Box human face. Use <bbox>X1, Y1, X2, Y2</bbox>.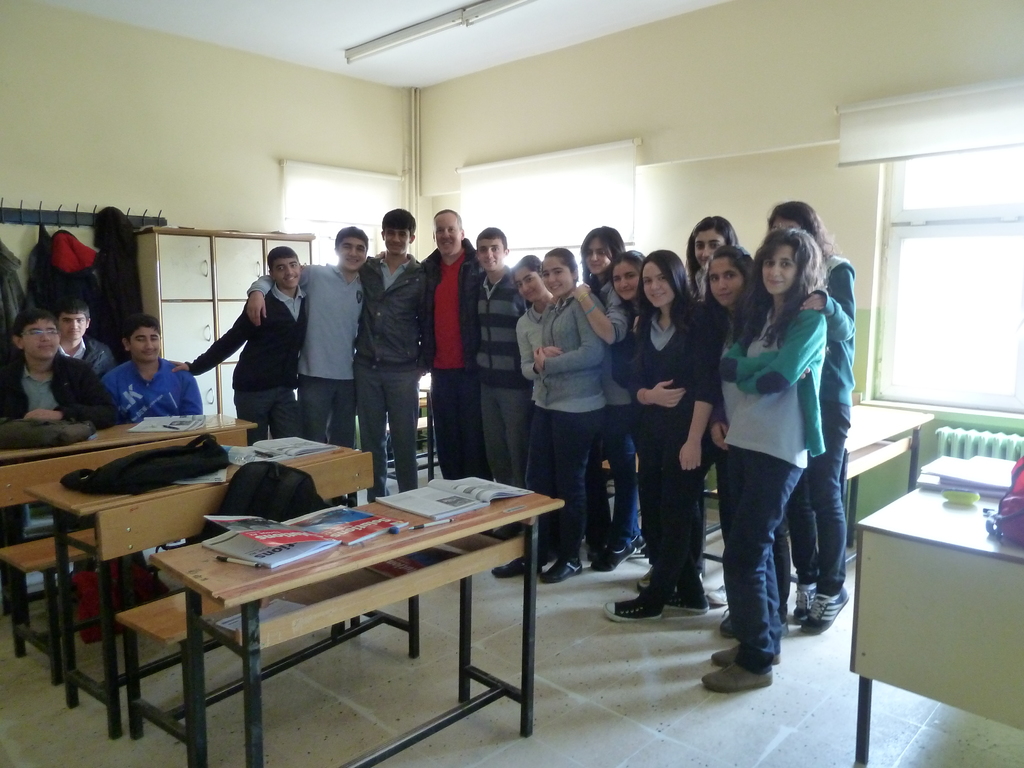
<bbox>708, 264, 741, 304</bbox>.
